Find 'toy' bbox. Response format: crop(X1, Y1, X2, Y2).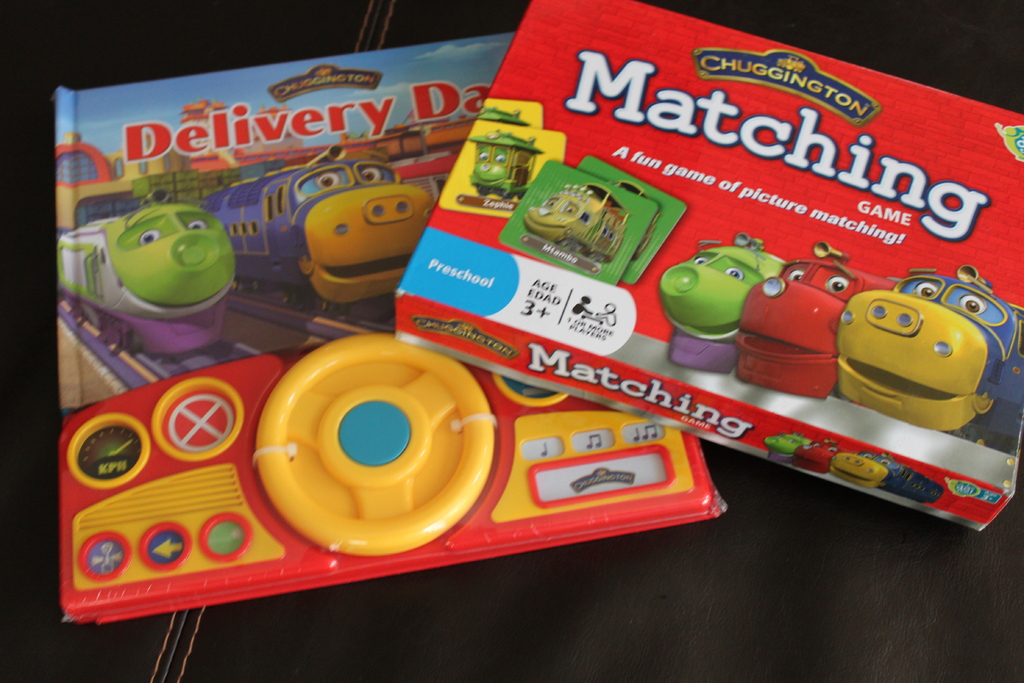
crop(212, 147, 481, 306).
